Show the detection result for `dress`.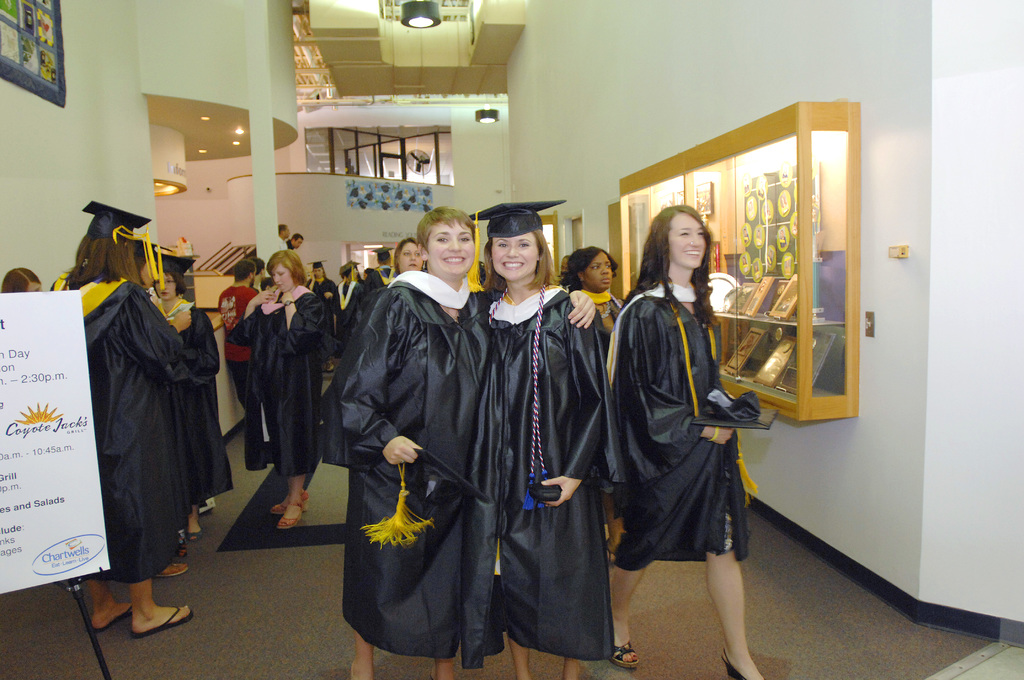
box=[624, 268, 772, 548].
